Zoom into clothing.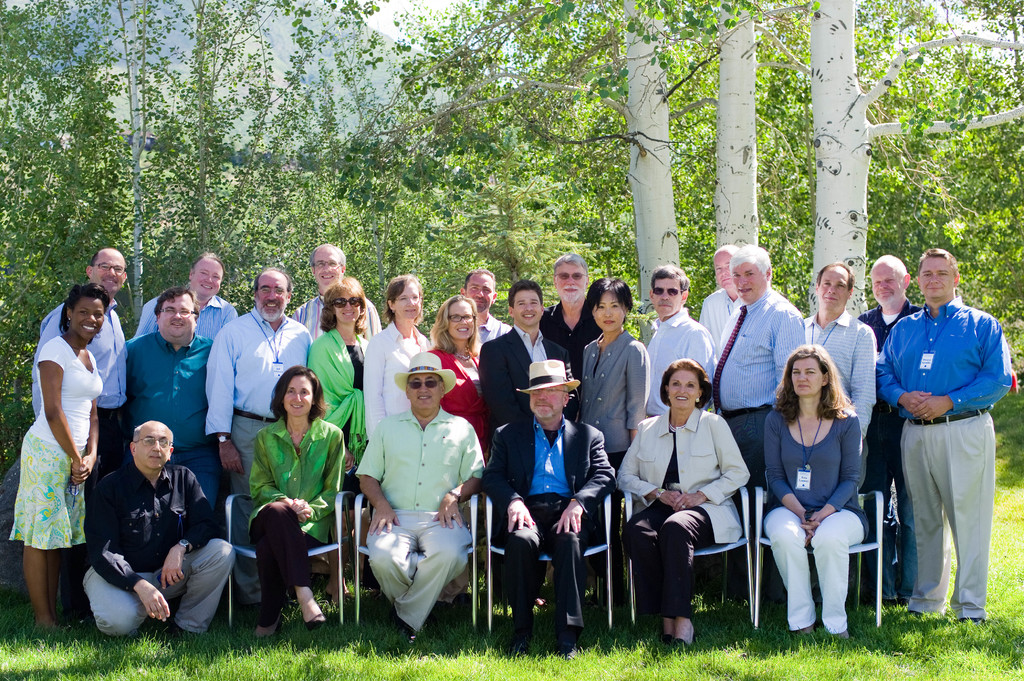
Zoom target: box(709, 287, 796, 460).
